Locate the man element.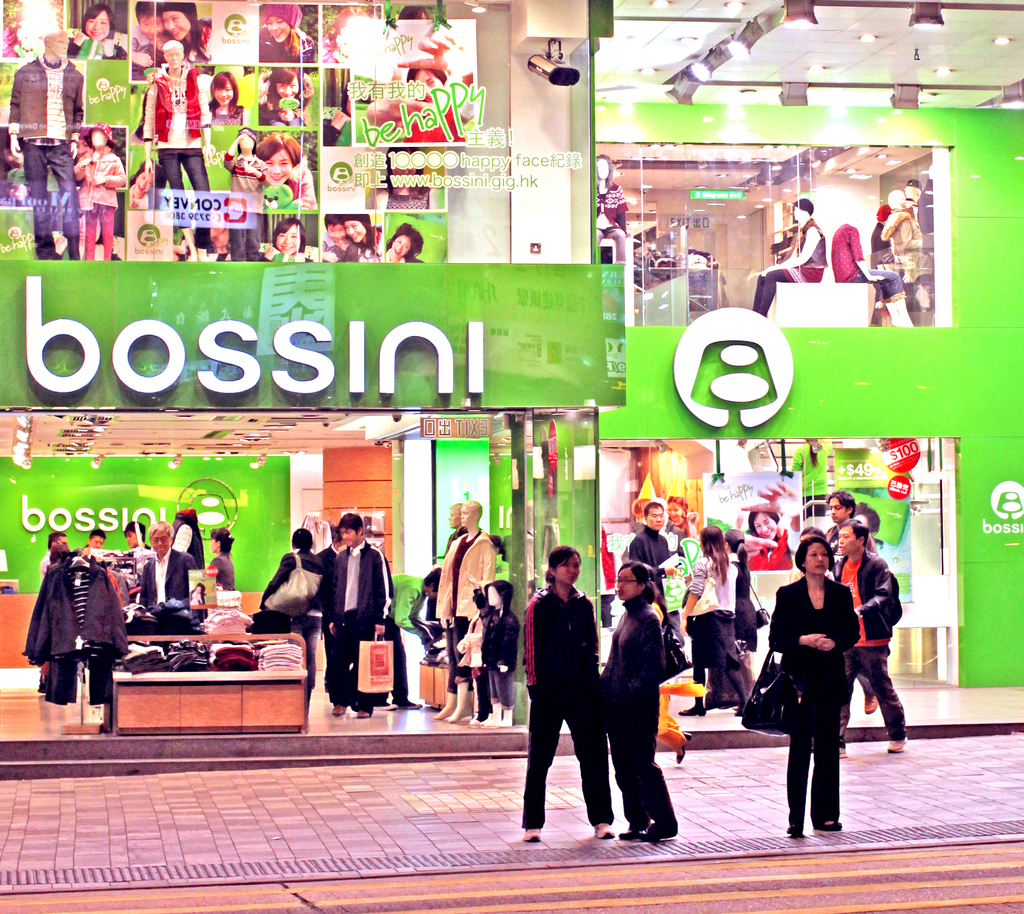
Element bbox: <bbox>136, 519, 198, 602</bbox>.
